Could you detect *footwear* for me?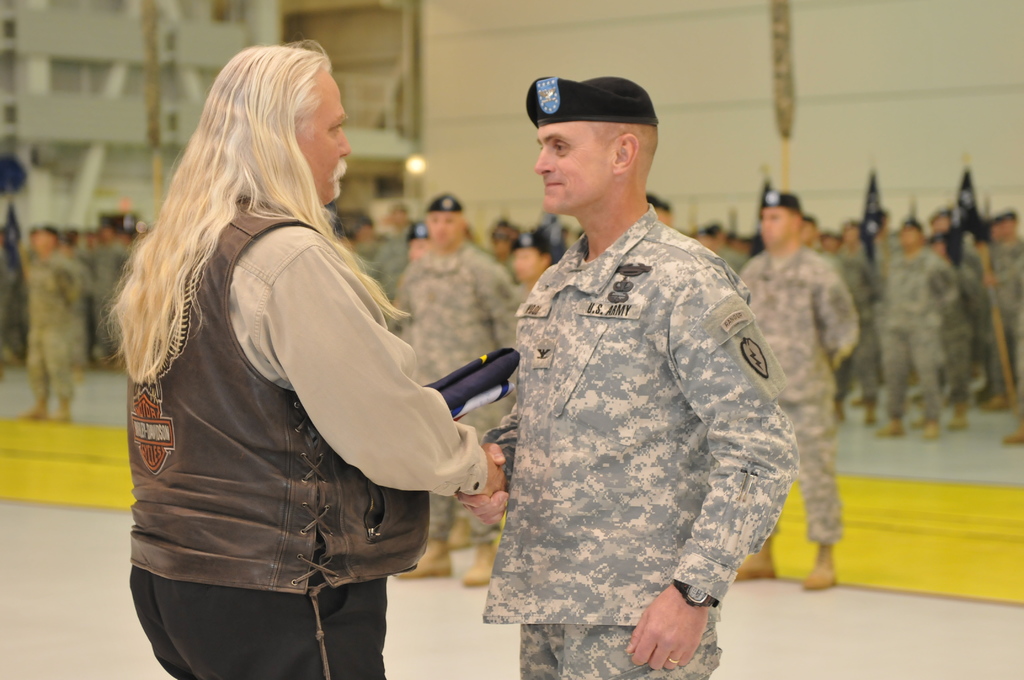
Detection result: 460, 544, 497, 587.
